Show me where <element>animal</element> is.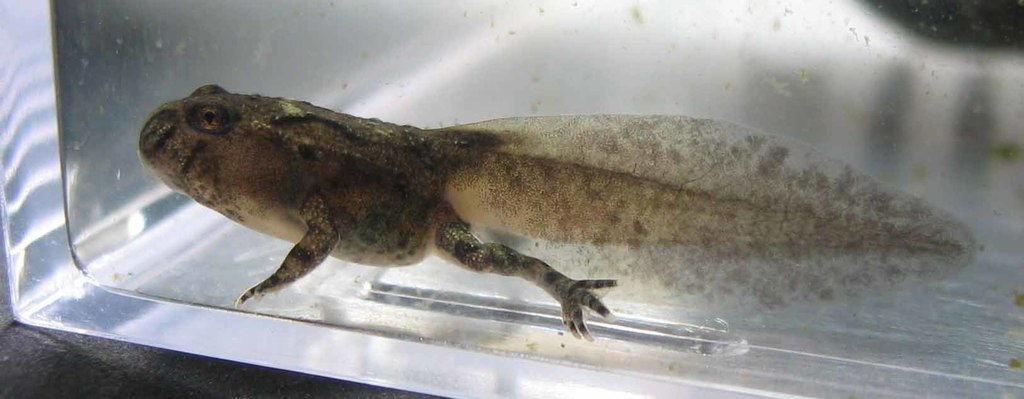
<element>animal</element> is at [136,82,986,345].
